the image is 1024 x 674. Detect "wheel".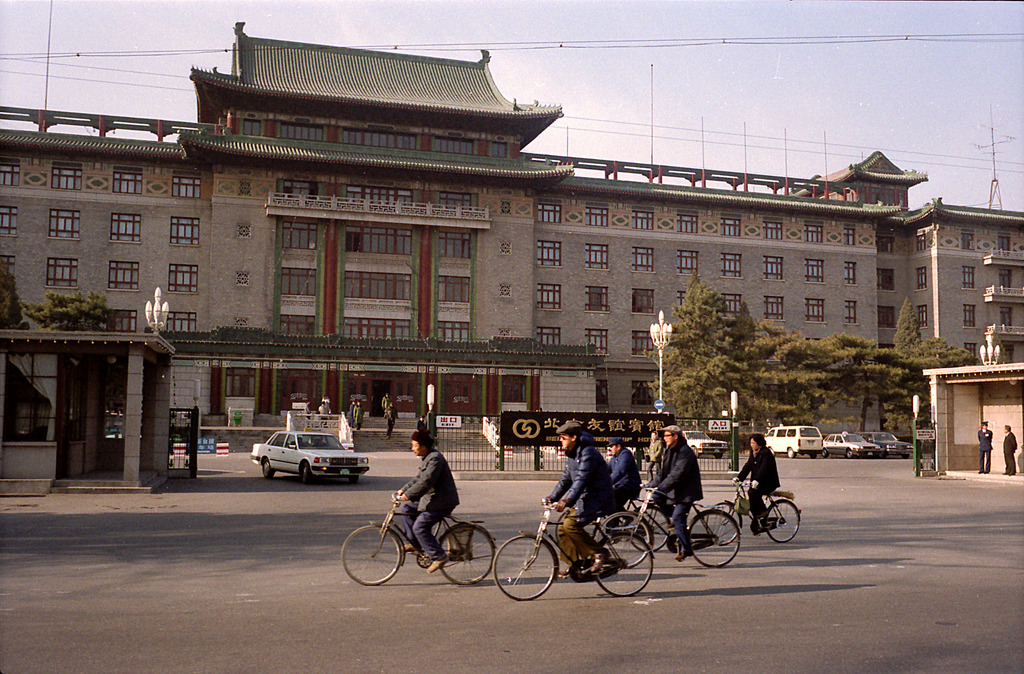
Detection: {"x1": 846, "y1": 449, "x2": 851, "y2": 460}.
